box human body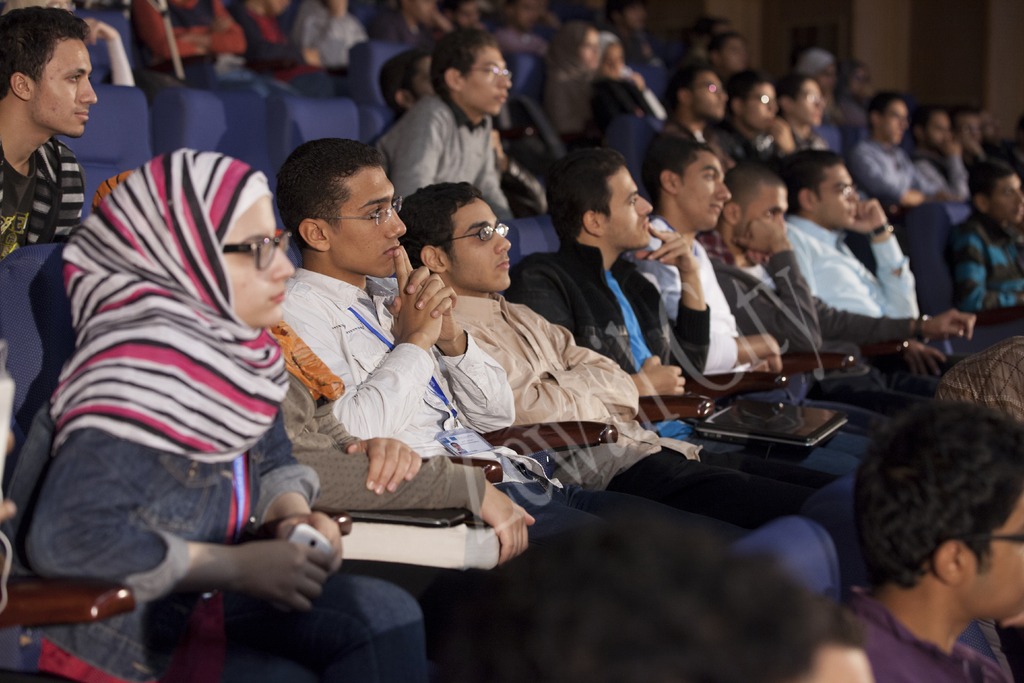
[510, 150, 856, 469]
